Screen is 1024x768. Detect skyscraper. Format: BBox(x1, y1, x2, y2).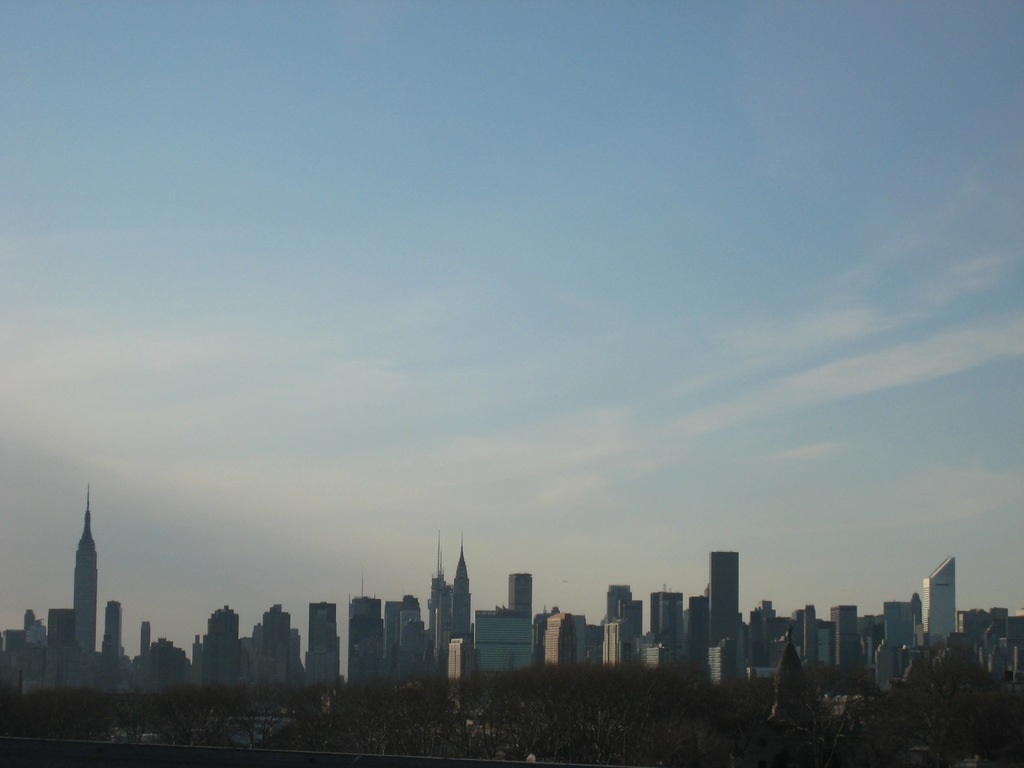
BBox(435, 533, 443, 630).
